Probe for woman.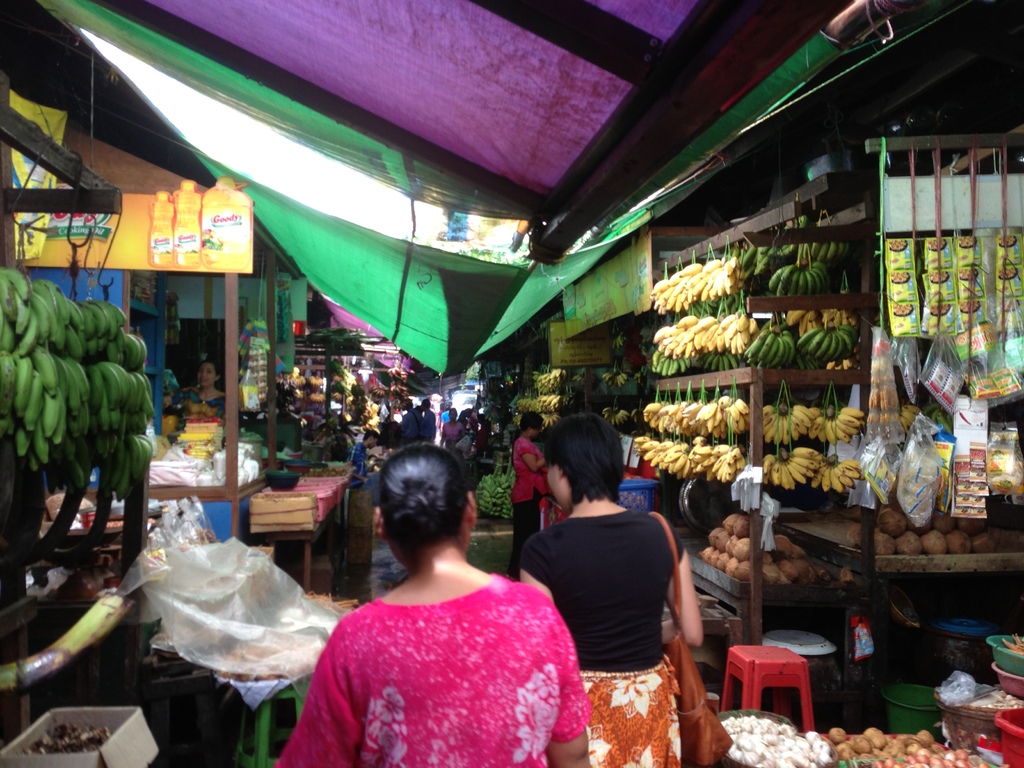
Probe result: 512,410,558,549.
